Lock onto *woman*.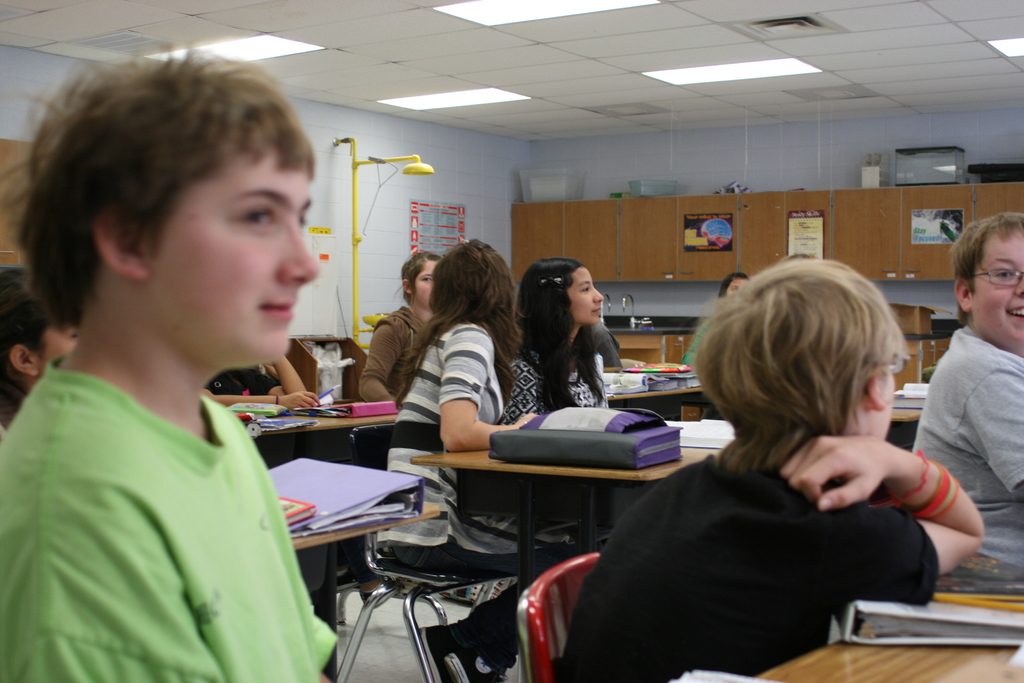
Locked: {"x1": 561, "y1": 255, "x2": 986, "y2": 682}.
